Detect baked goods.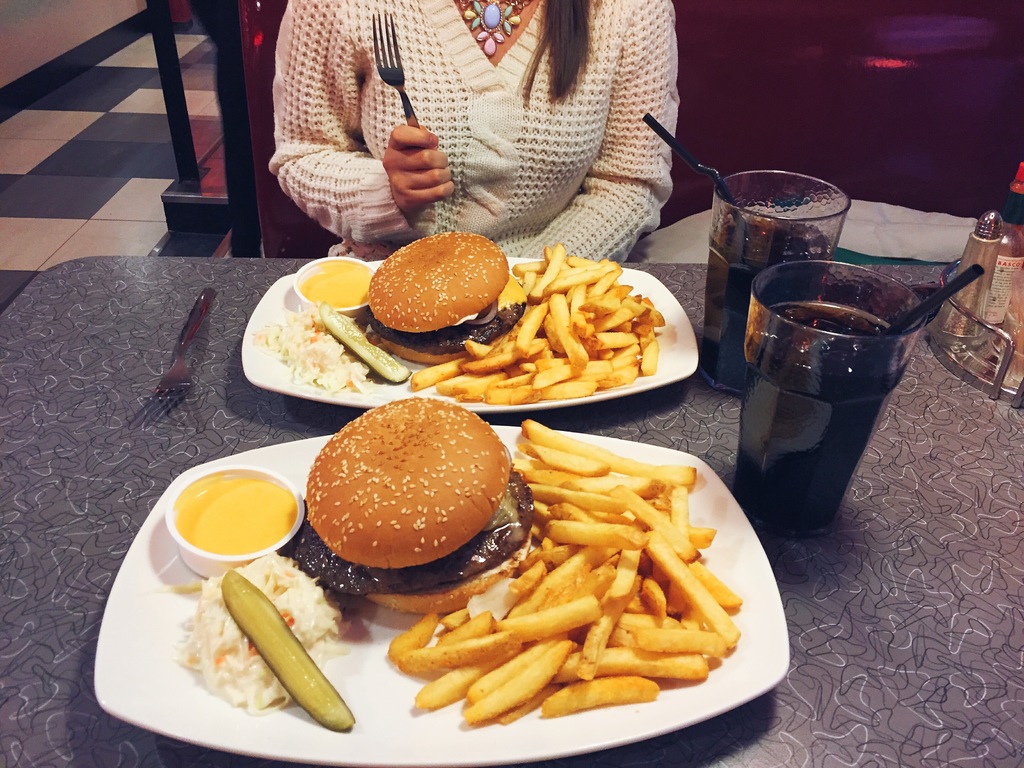
Detected at [366, 230, 529, 366].
